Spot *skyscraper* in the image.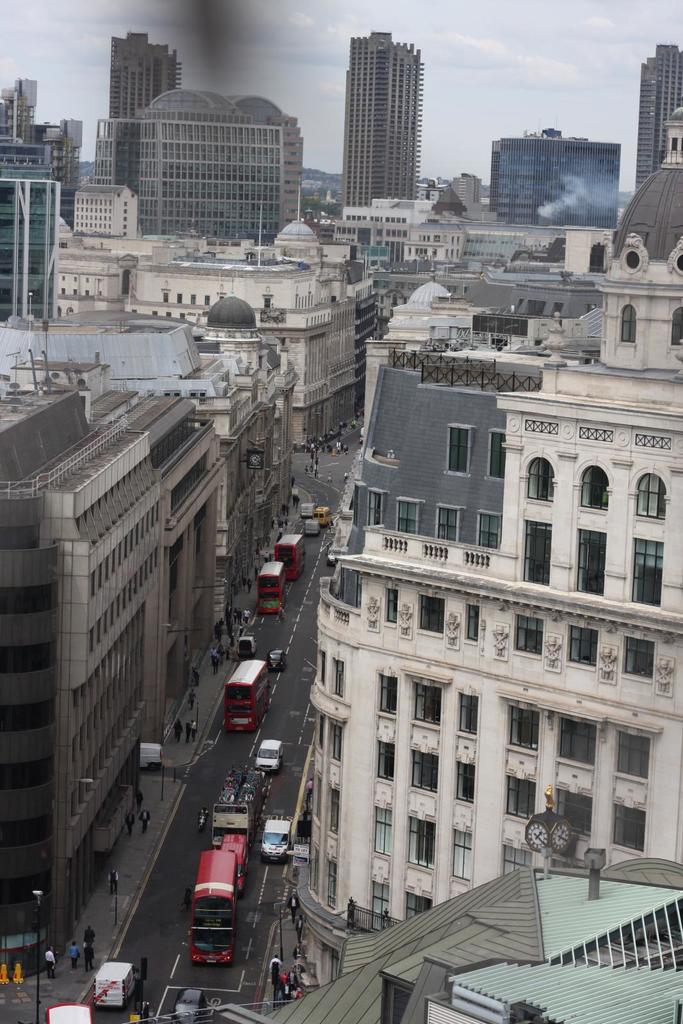
*skyscraper* found at region(76, 65, 334, 241).
